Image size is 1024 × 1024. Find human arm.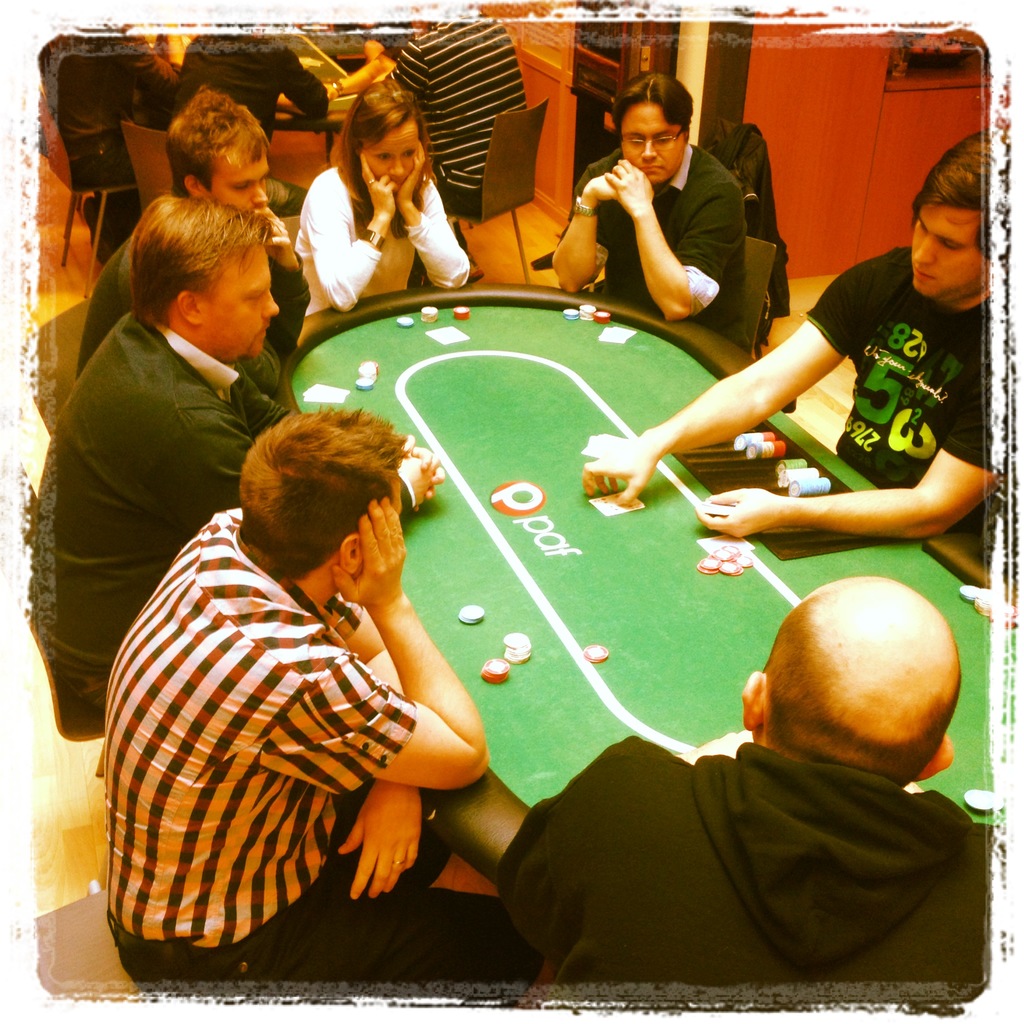
box=[293, 169, 417, 309].
